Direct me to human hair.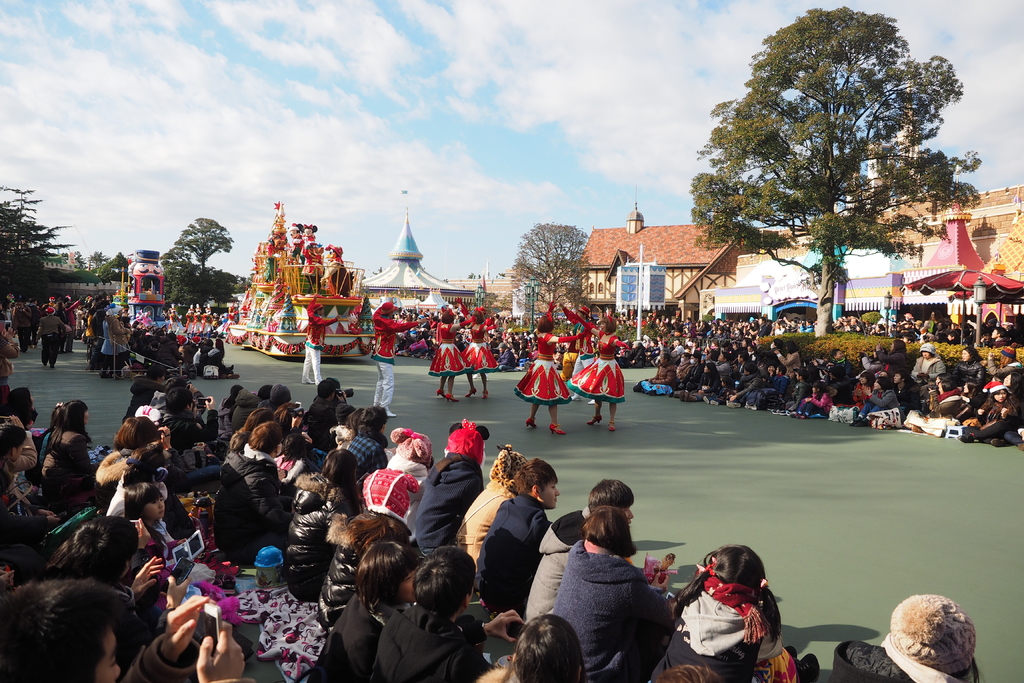
Direction: <box>795,368,806,381</box>.
